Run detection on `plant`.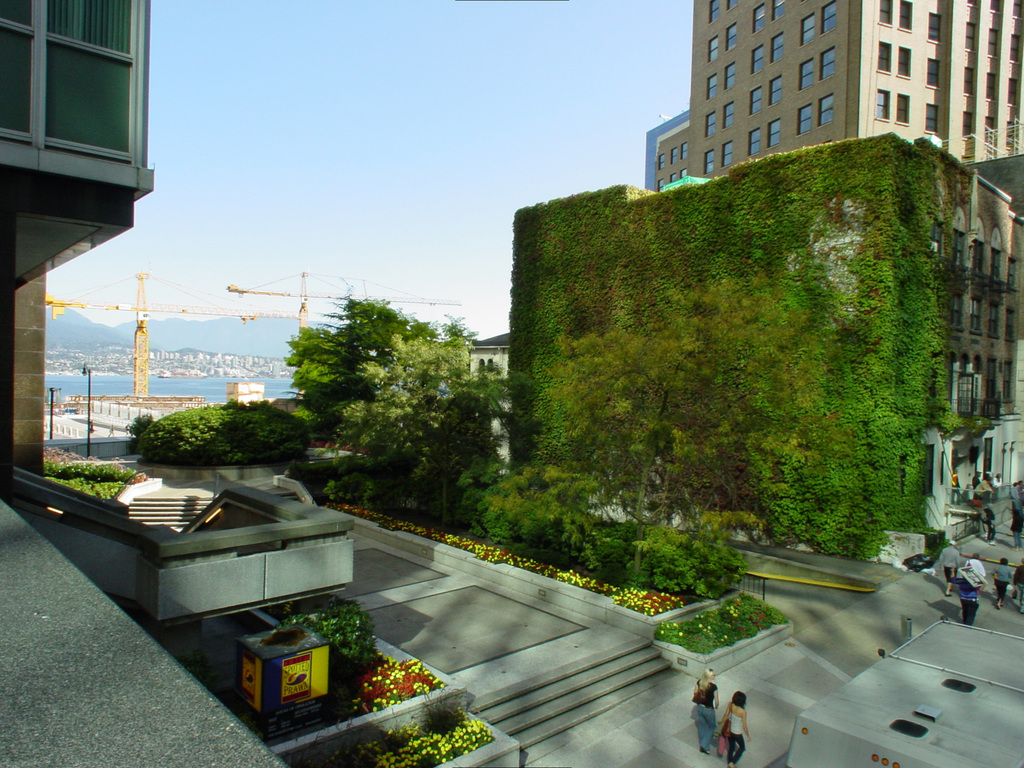
Result: {"left": 611, "top": 572, "right": 663, "bottom": 614}.
